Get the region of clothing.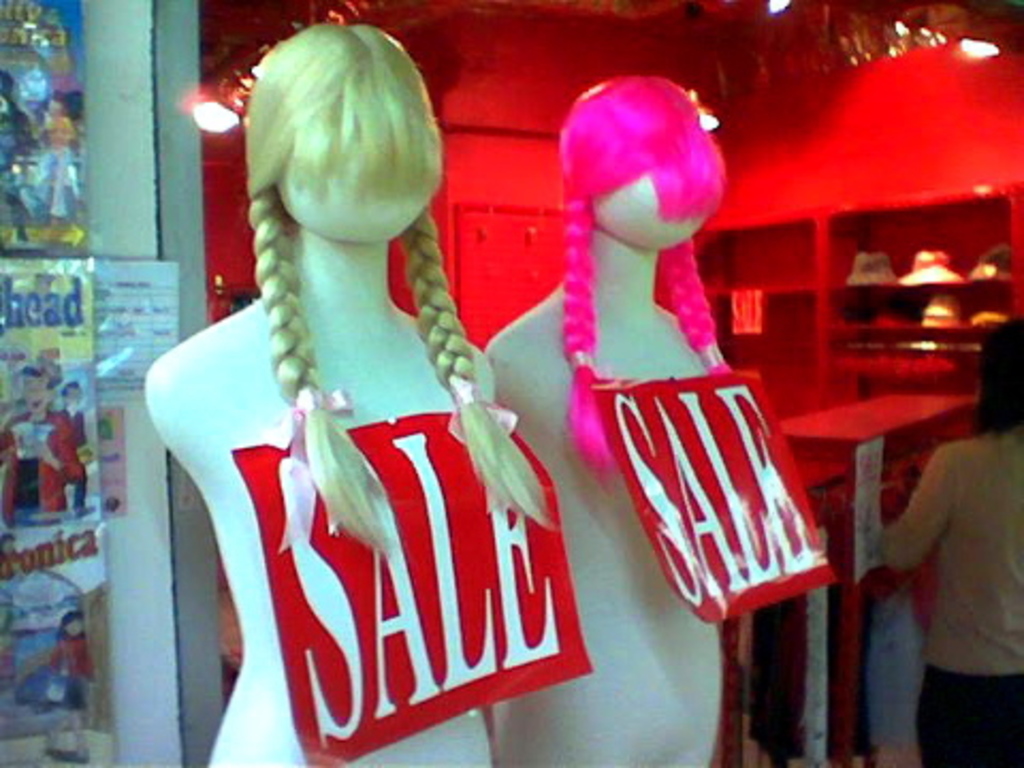
bbox=[21, 141, 79, 224].
